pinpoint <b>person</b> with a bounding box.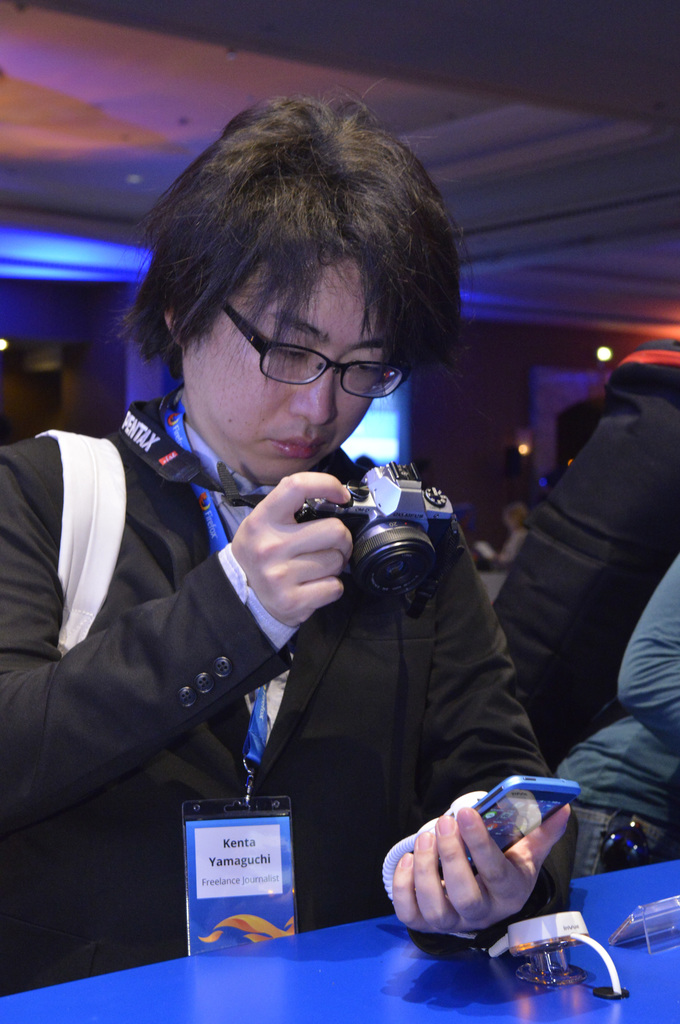
(left=492, top=326, right=679, bottom=764).
